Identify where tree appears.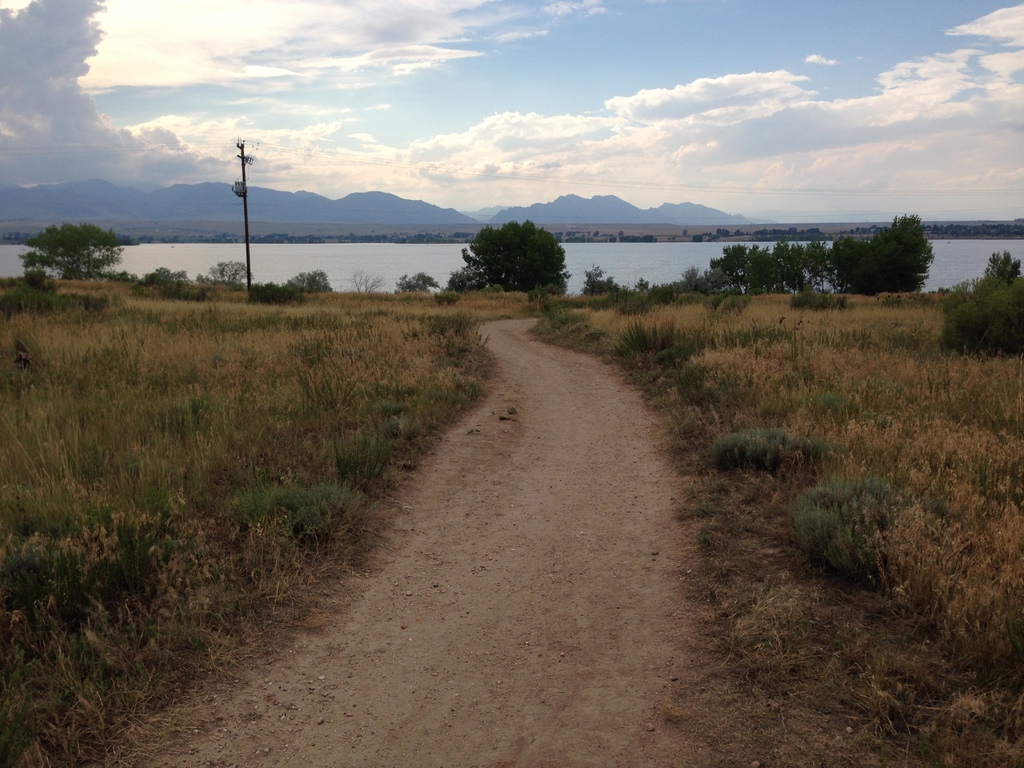
Appears at select_region(579, 261, 620, 295).
